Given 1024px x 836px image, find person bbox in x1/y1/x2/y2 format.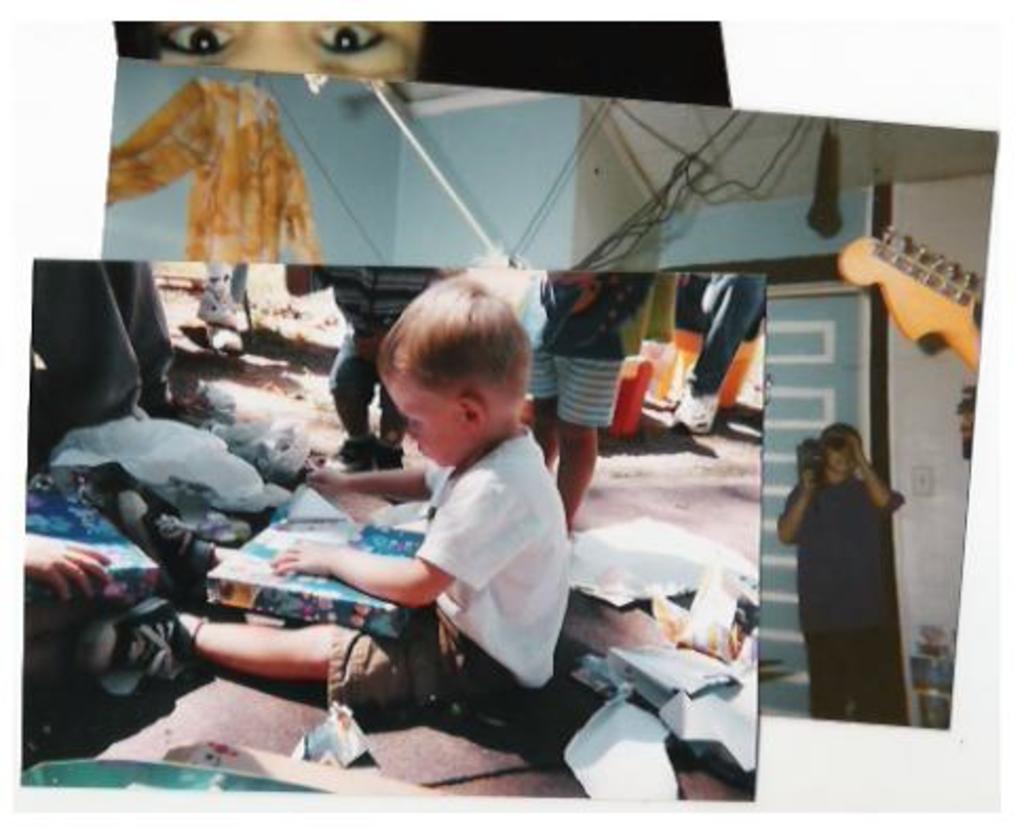
116/270/572/747.
